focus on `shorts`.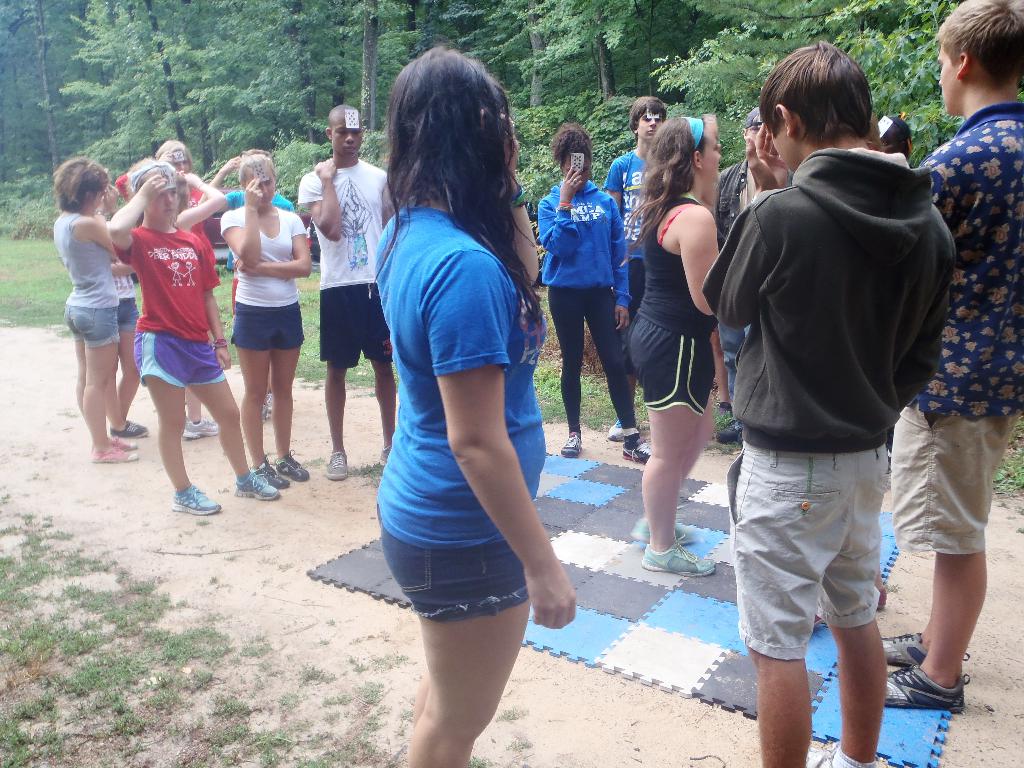
Focused at 234, 300, 308, 352.
